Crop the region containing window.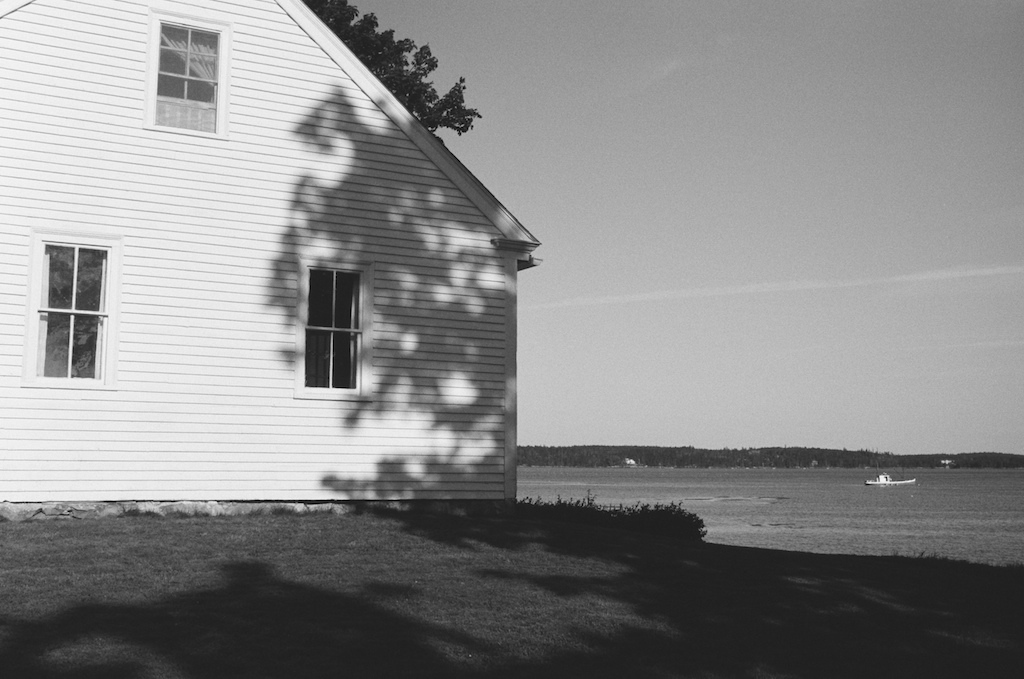
Crop region: bbox(17, 207, 109, 397).
